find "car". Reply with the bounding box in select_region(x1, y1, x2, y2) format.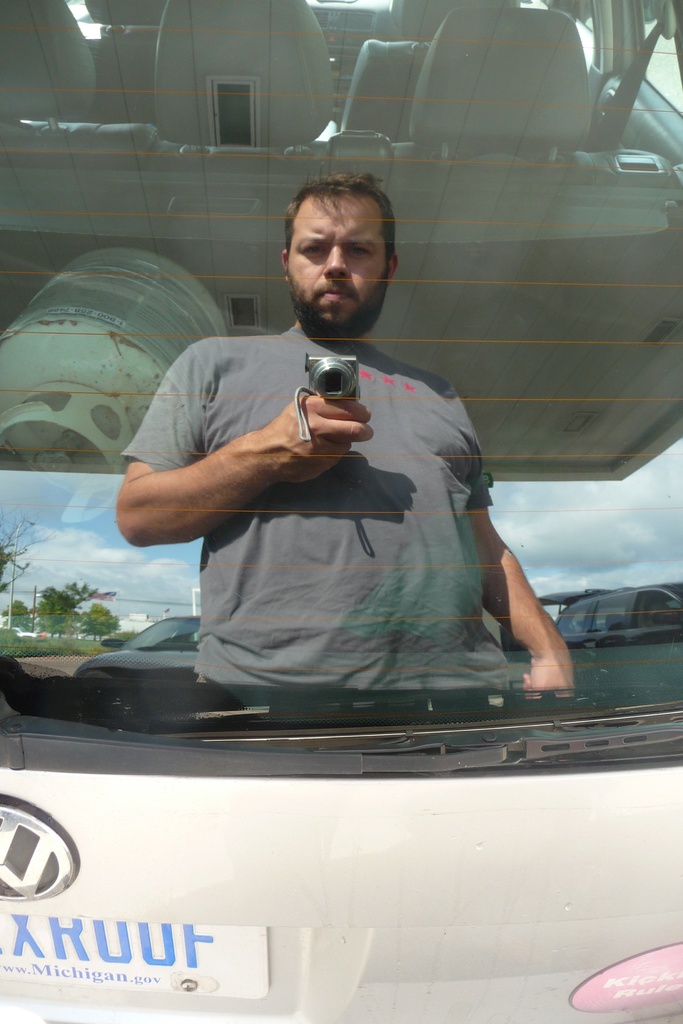
select_region(0, 0, 682, 1022).
